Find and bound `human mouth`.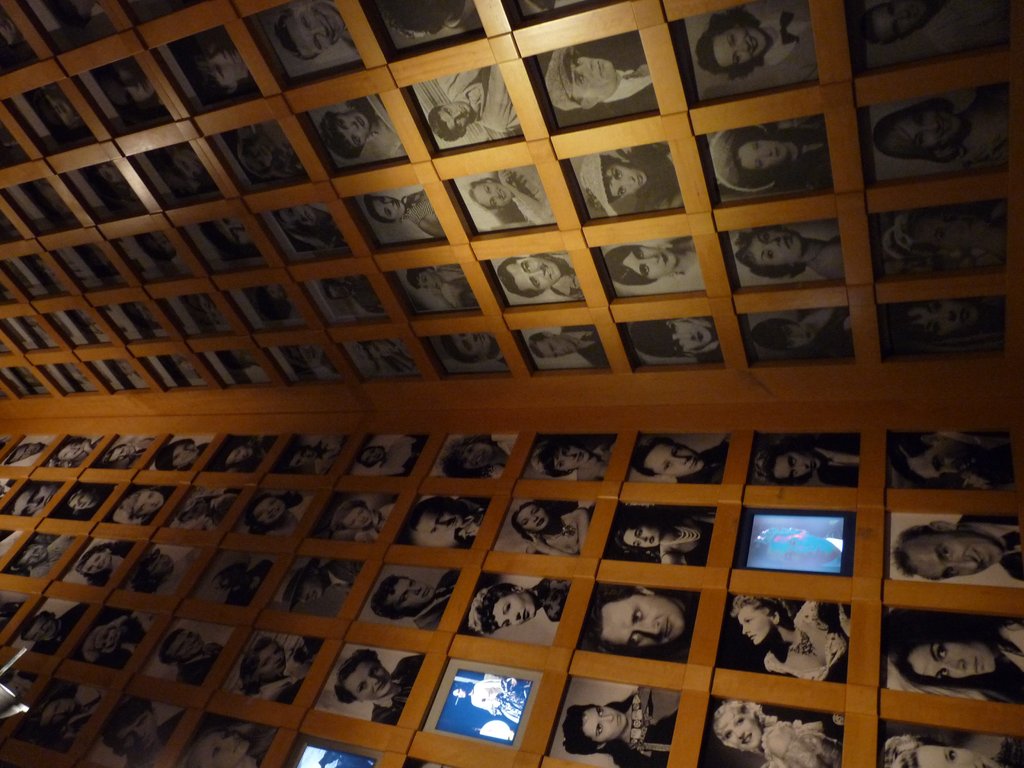
Bound: left=496, top=188, right=508, bottom=204.
